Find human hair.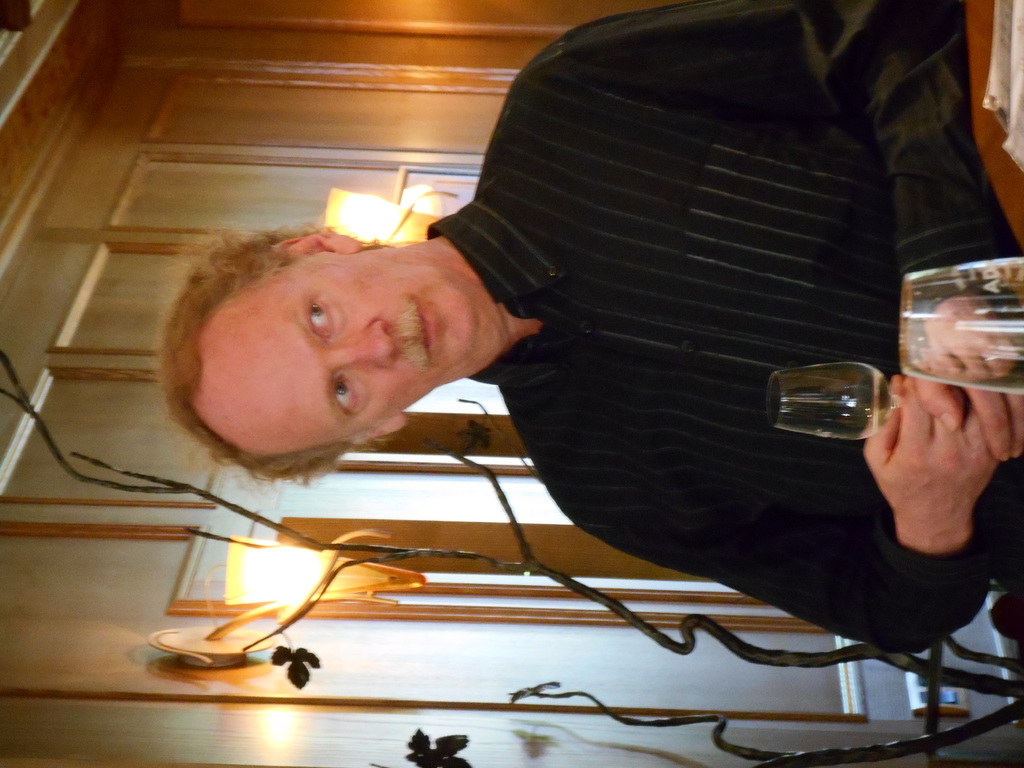
detection(159, 225, 336, 487).
